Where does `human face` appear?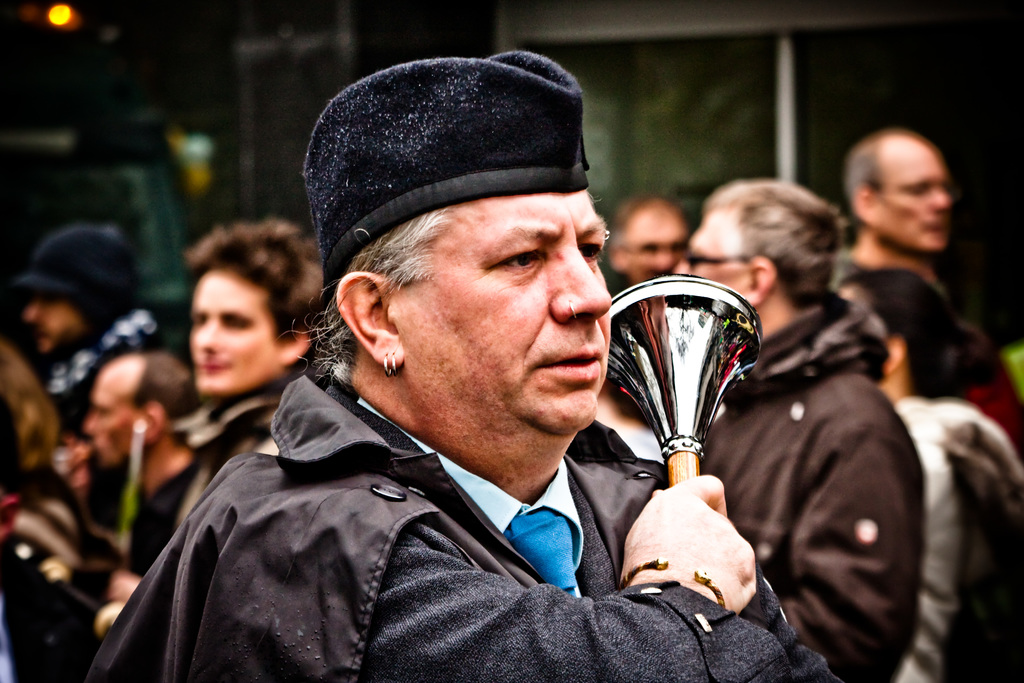
Appears at locate(618, 201, 693, 277).
